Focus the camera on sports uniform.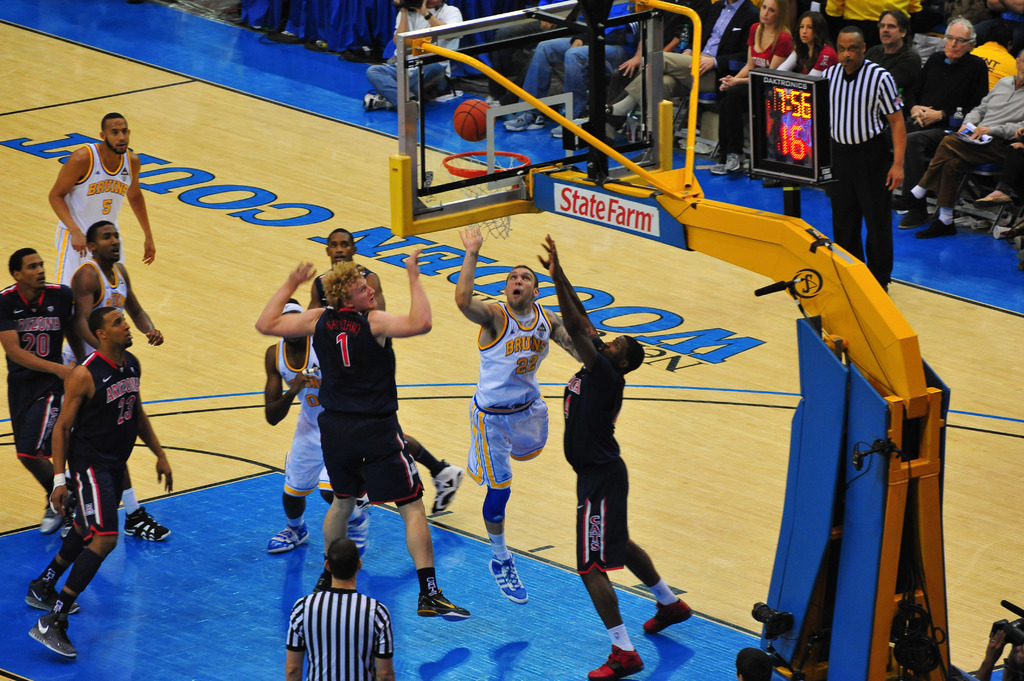
Focus region: bbox(326, 297, 421, 500).
